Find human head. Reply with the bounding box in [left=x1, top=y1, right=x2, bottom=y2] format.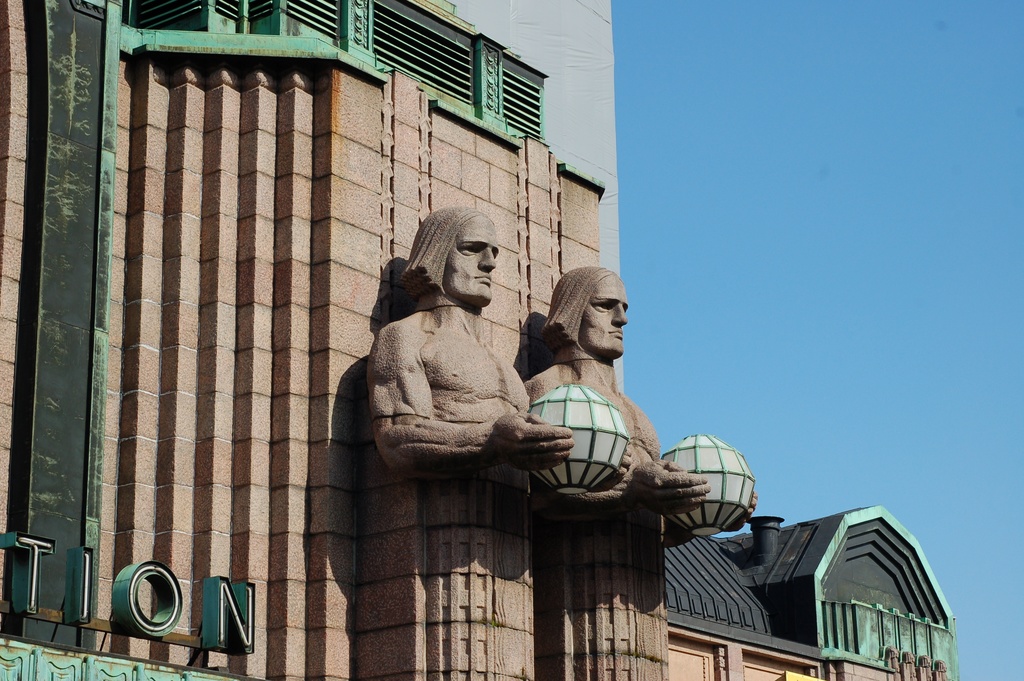
[left=552, top=266, right=639, bottom=372].
